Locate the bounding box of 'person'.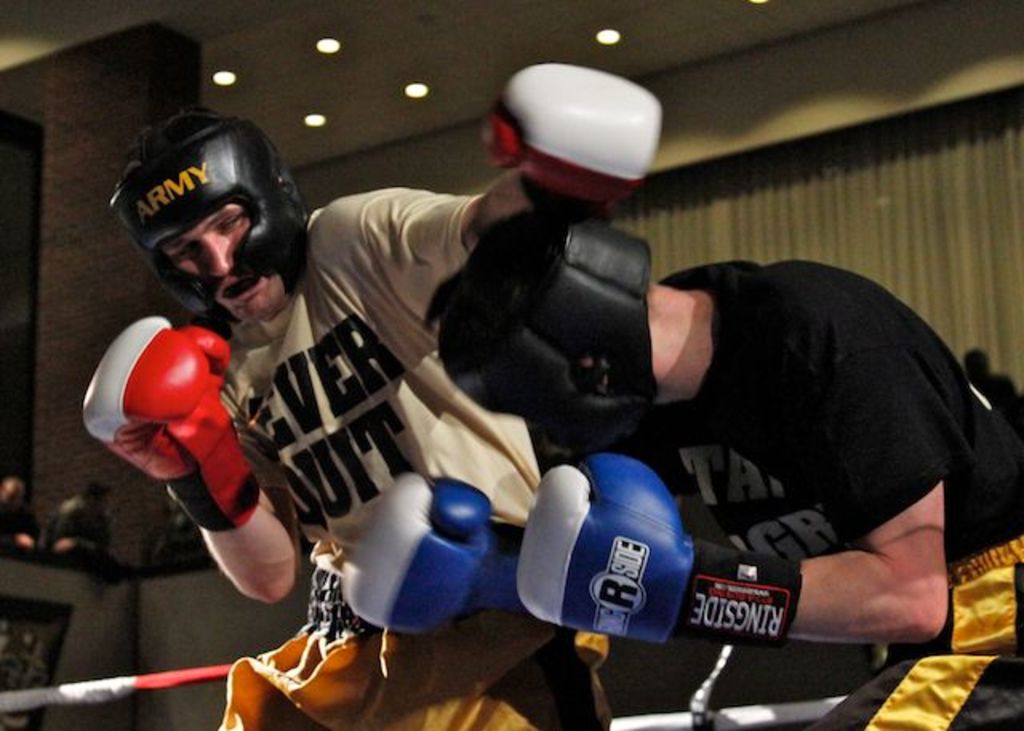
Bounding box: bbox(418, 190, 1022, 729).
